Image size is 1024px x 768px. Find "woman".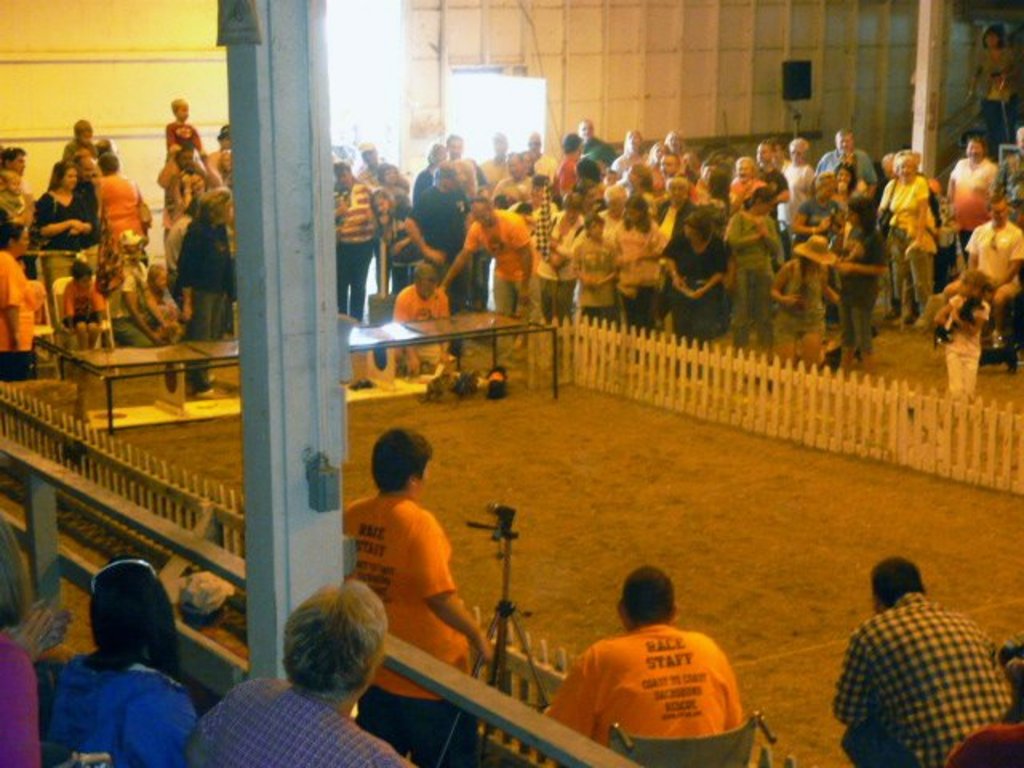
detection(611, 126, 651, 173).
